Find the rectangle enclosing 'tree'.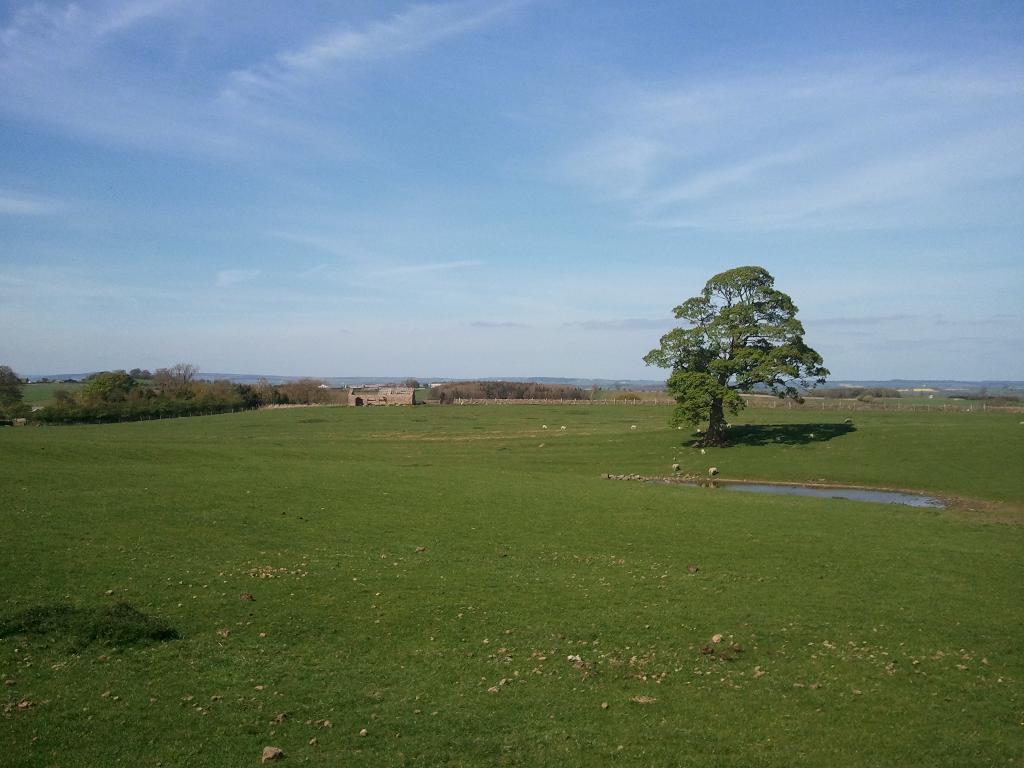
[653, 237, 833, 448].
